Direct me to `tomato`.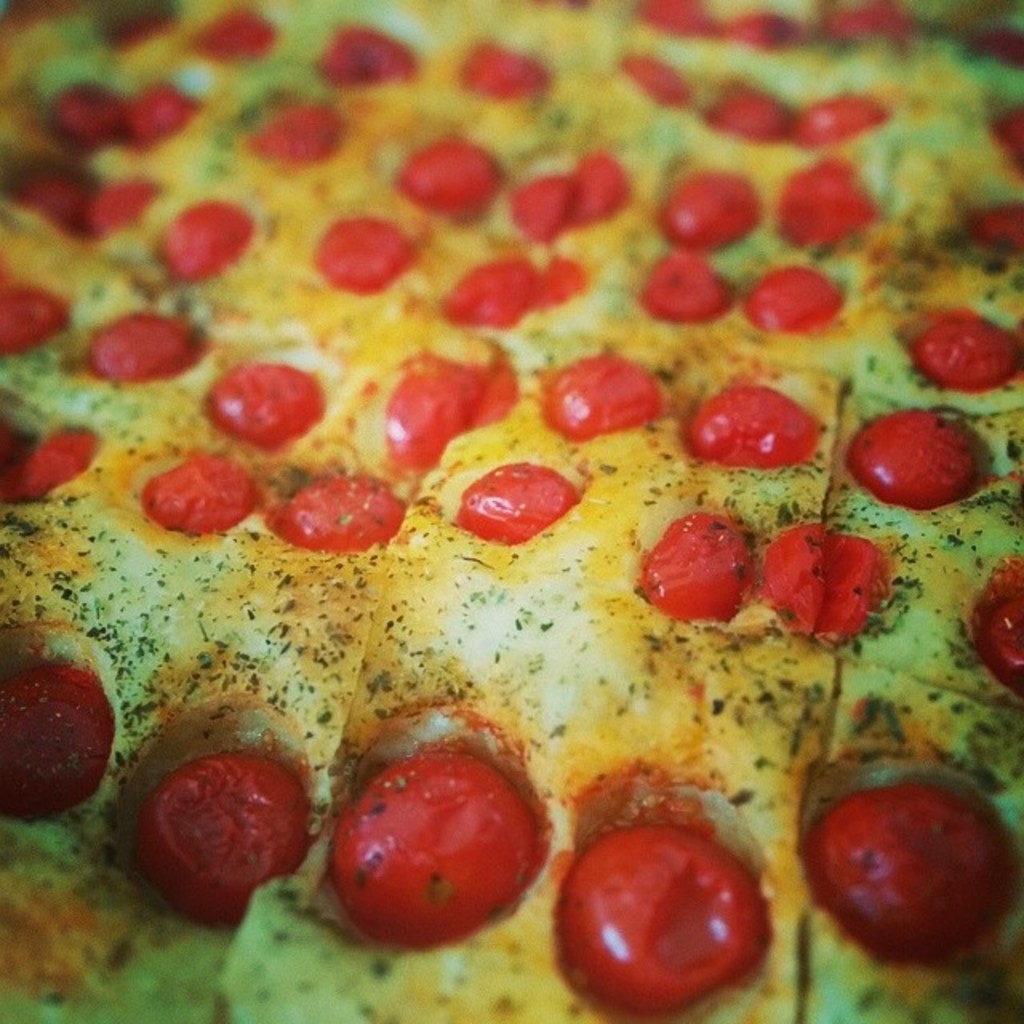
Direction: 725/10/792/61.
